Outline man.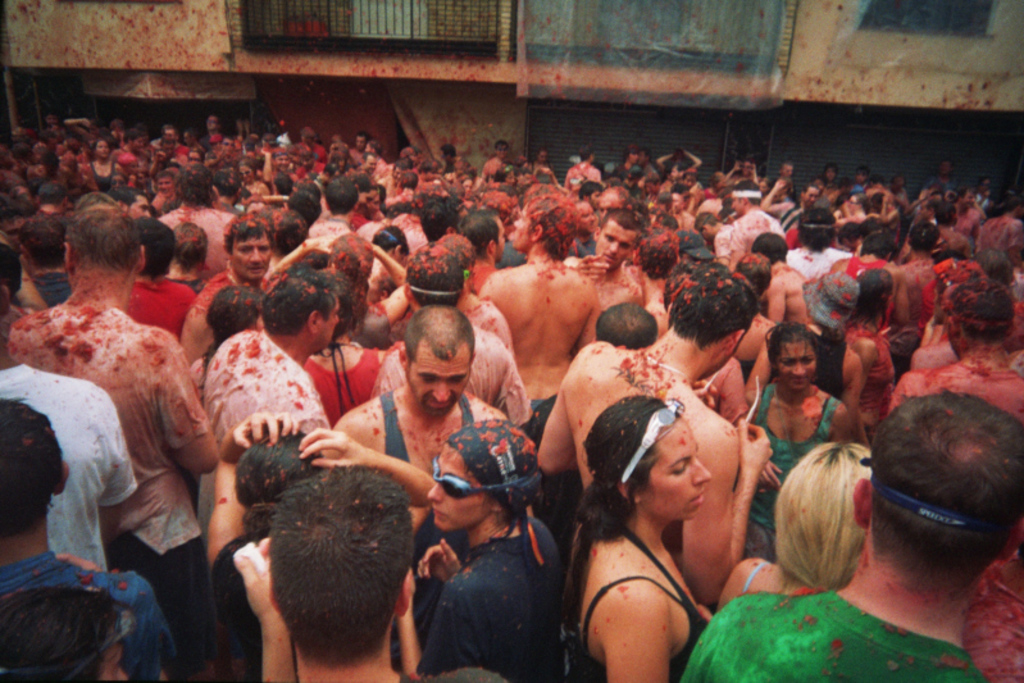
Outline: 824 232 913 324.
